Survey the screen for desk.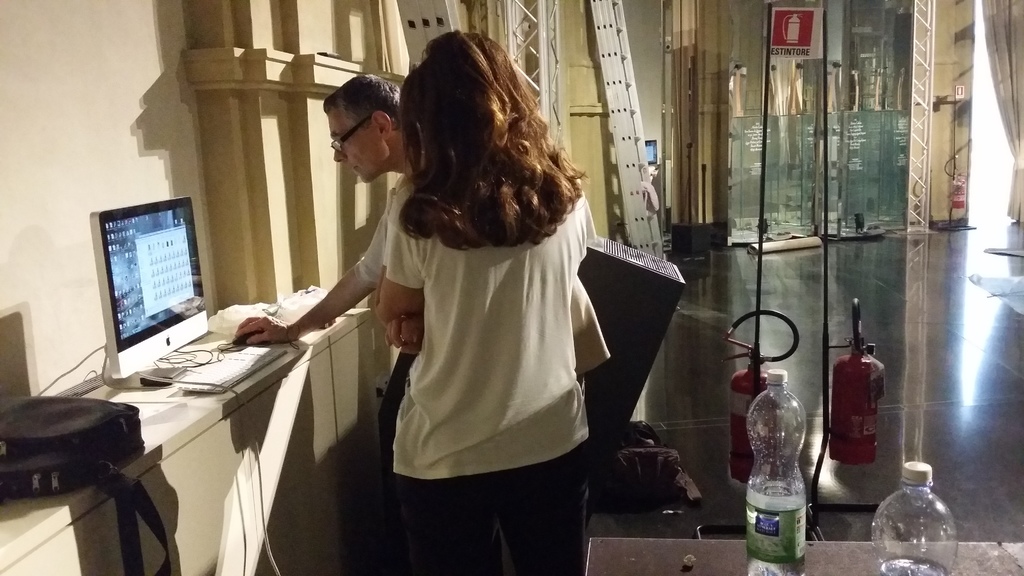
Survey found: 22 310 390 557.
